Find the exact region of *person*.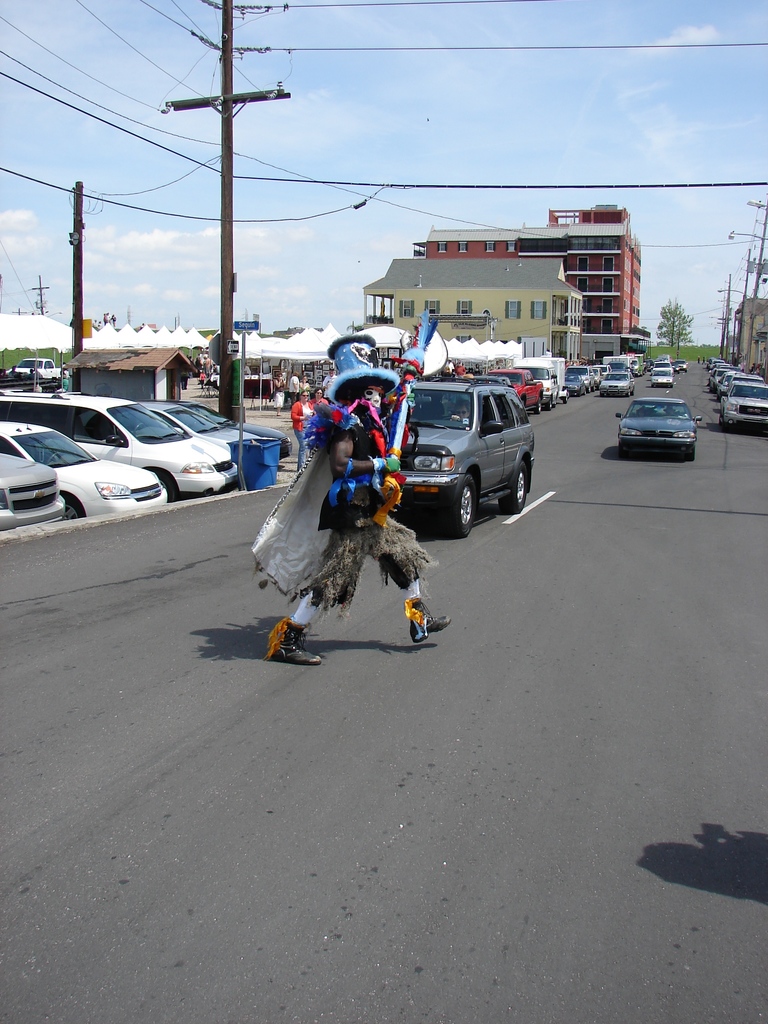
Exact region: x1=296 y1=340 x2=433 y2=604.
